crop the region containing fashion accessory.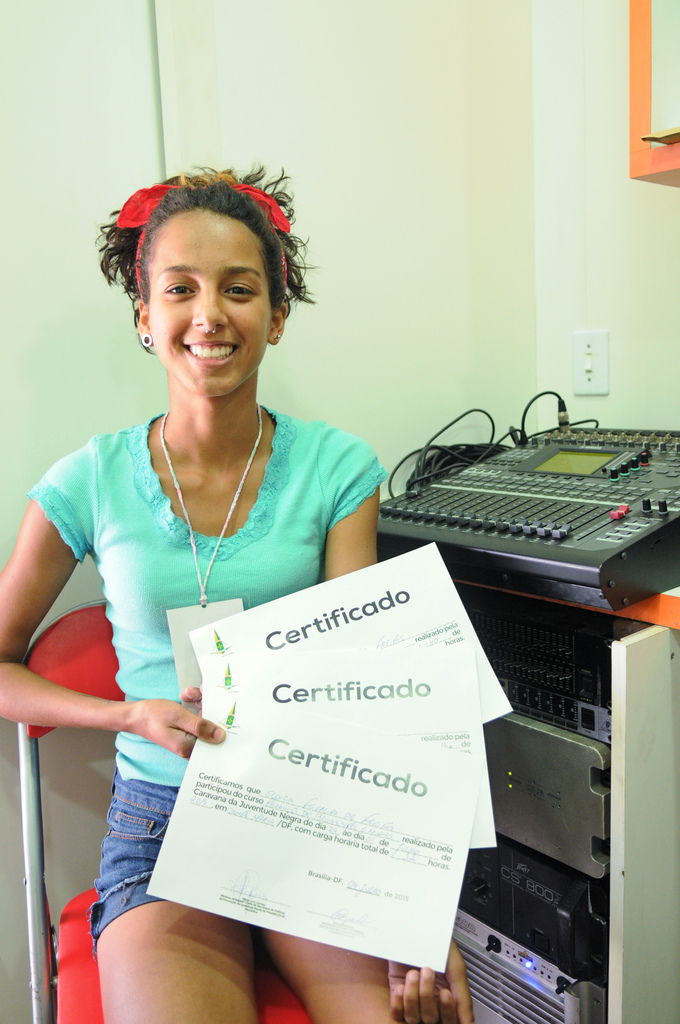
Crop region: (left=273, top=330, right=283, bottom=346).
